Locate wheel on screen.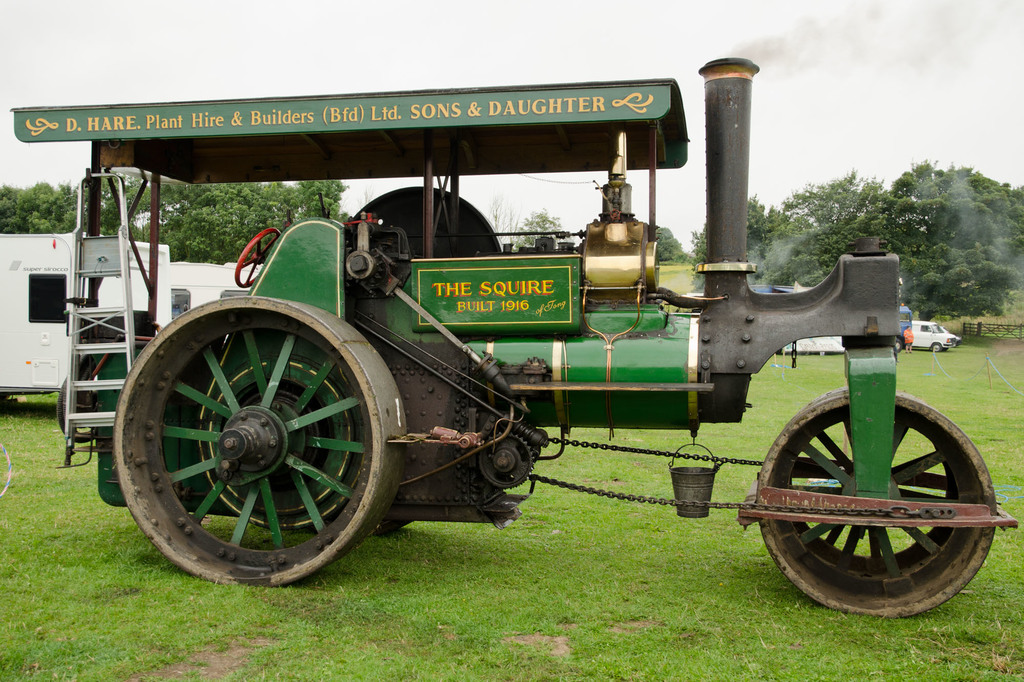
On screen at 931,342,942,353.
